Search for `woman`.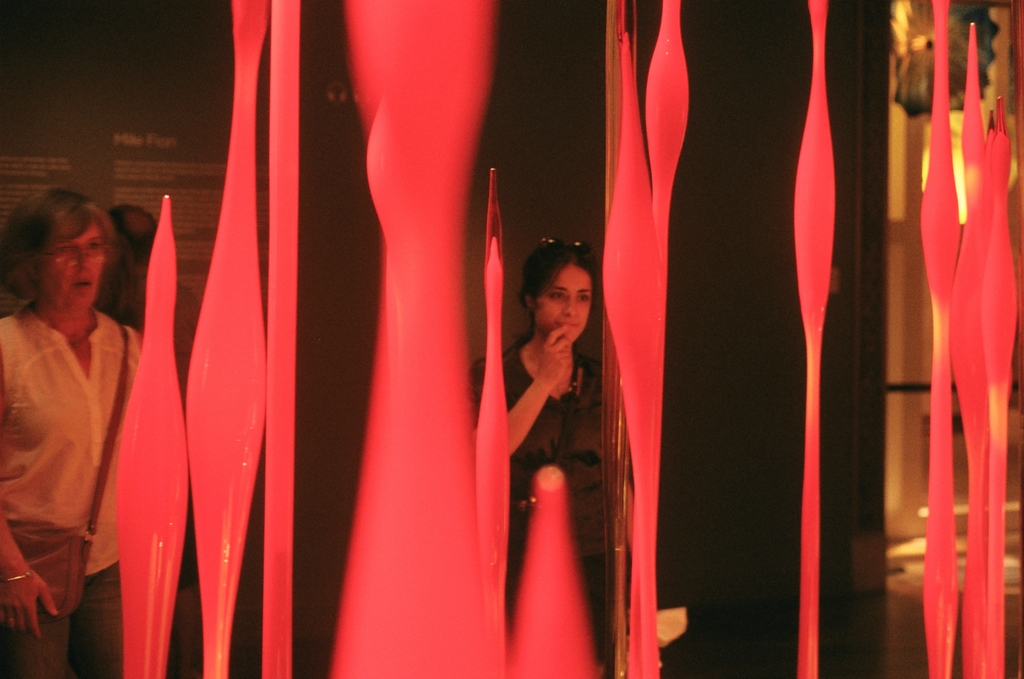
Found at {"x1": 1, "y1": 161, "x2": 161, "y2": 653}.
